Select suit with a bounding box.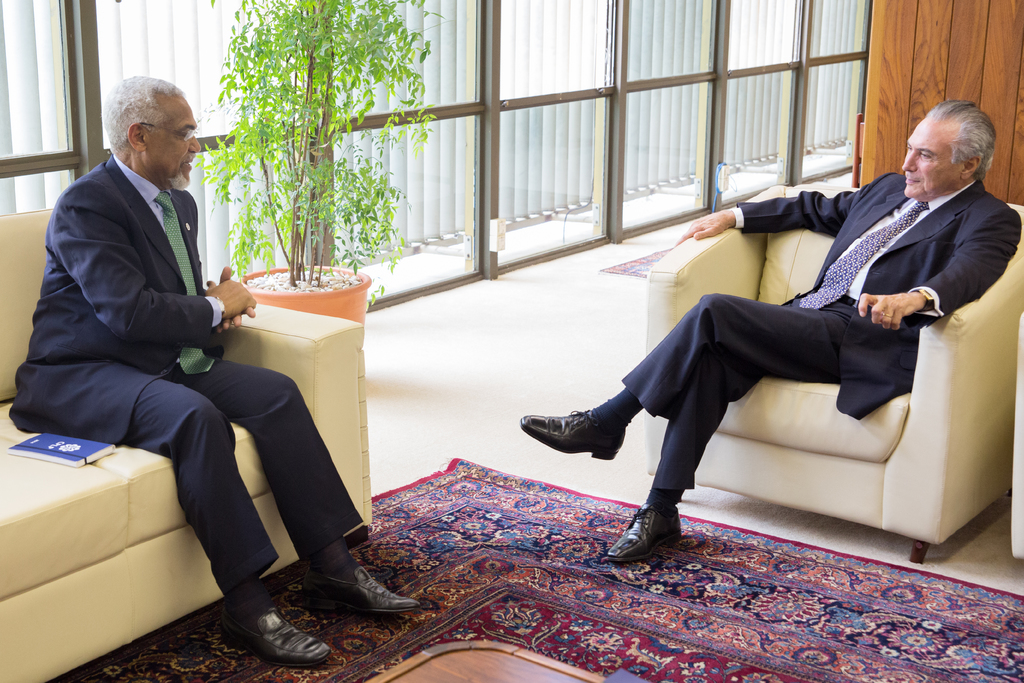
bbox=(621, 170, 1023, 488).
